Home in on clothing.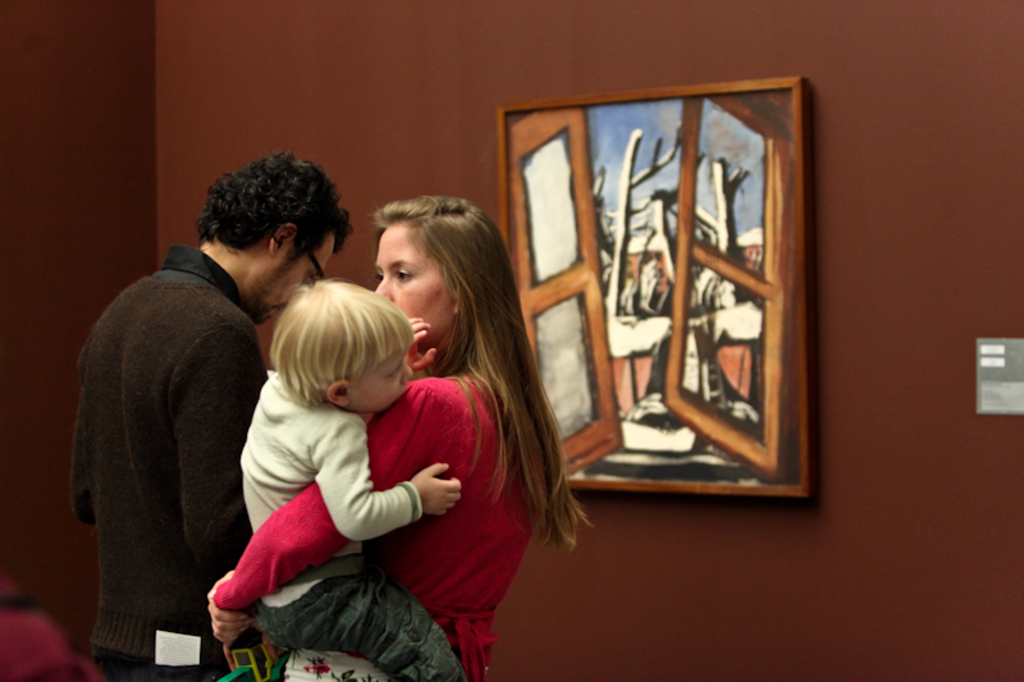
Homed in at {"x1": 70, "y1": 191, "x2": 289, "y2": 681}.
